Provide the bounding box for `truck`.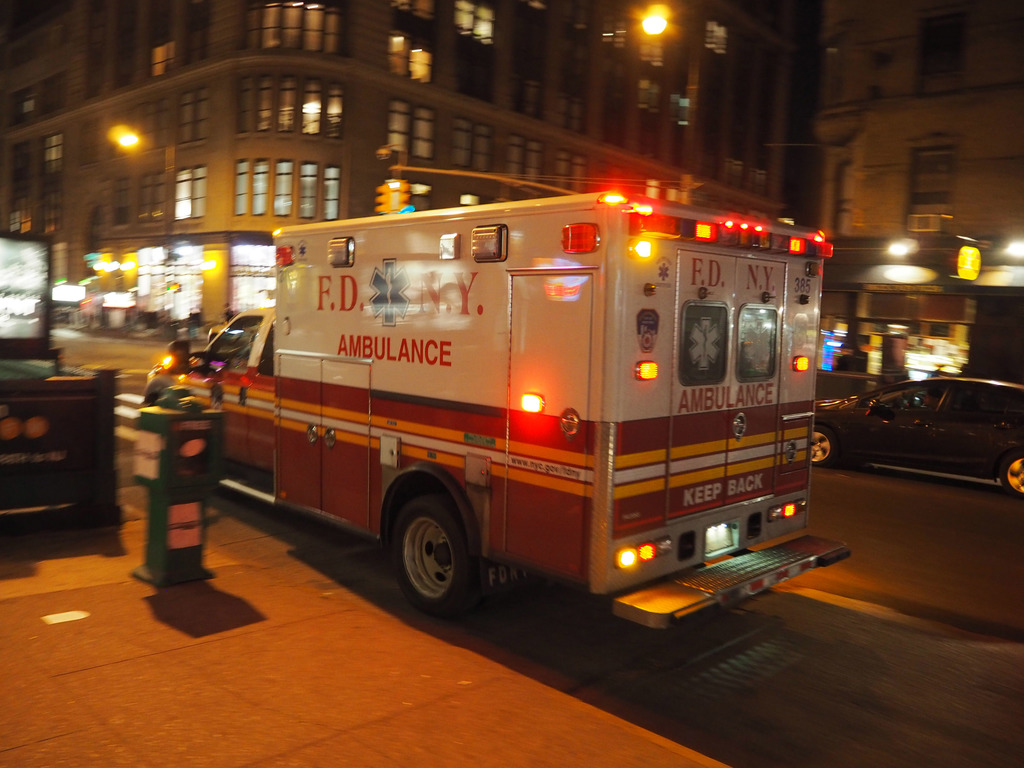
<box>147,188,861,627</box>.
